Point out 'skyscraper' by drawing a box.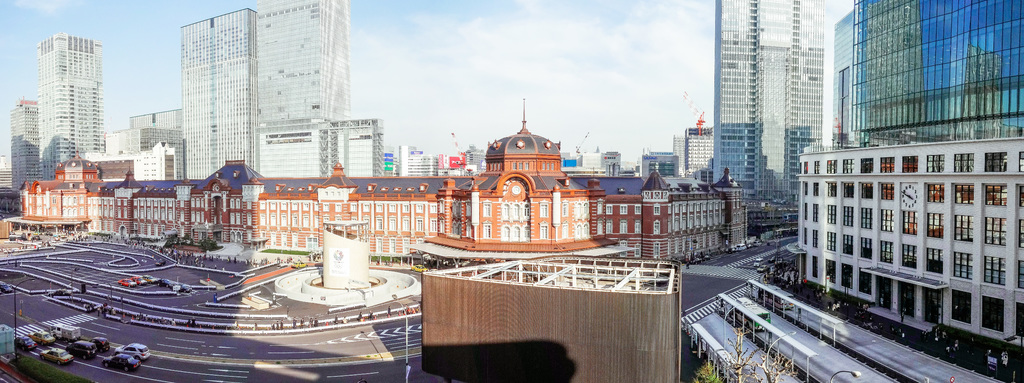
detection(171, 3, 256, 193).
